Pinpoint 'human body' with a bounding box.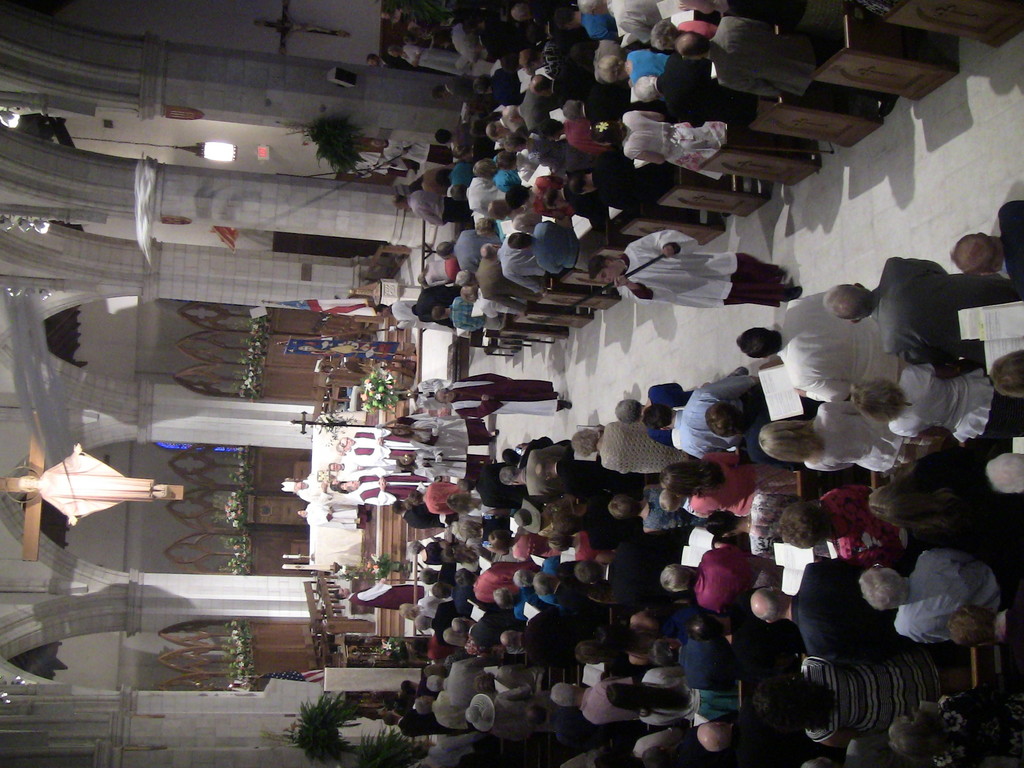
821:254:1018:364.
